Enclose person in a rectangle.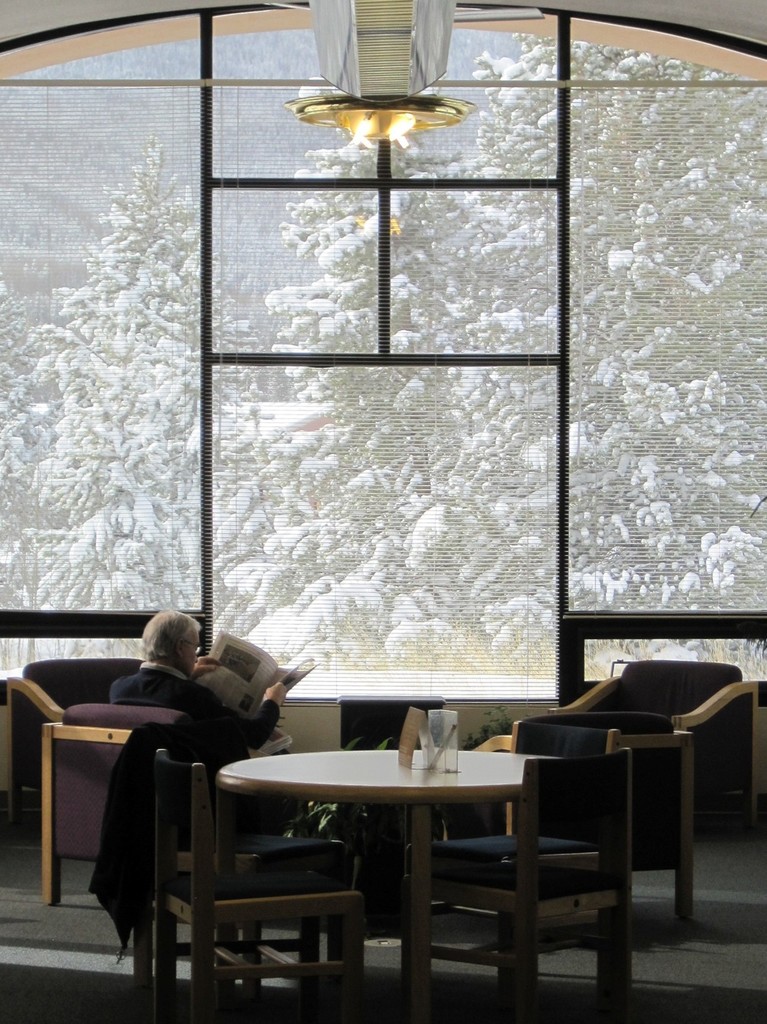
detection(105, 614, 281, 837).
